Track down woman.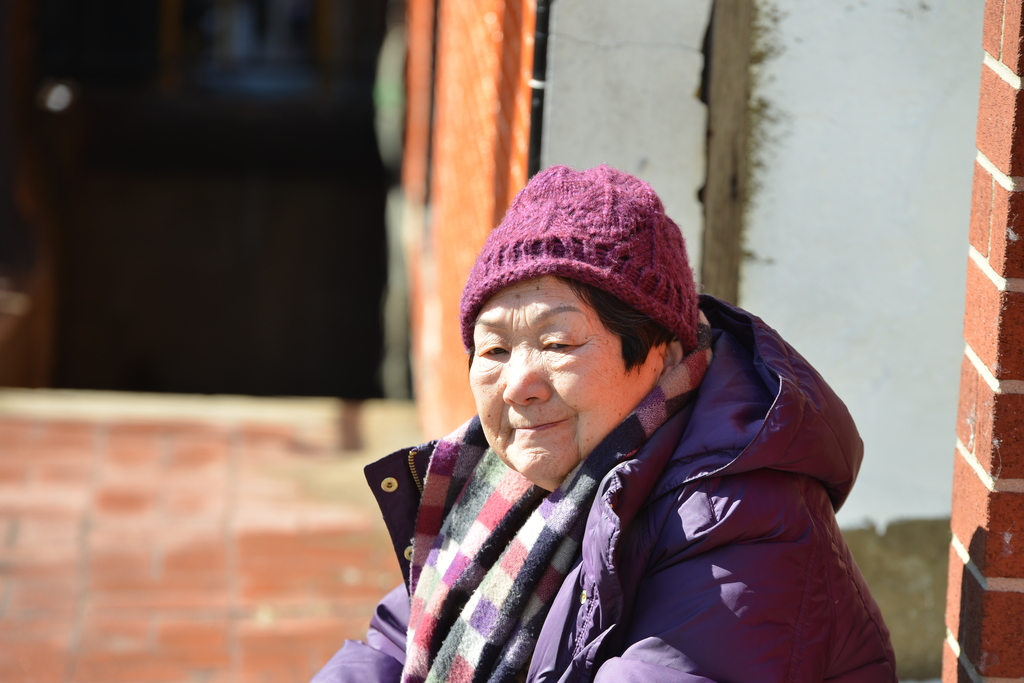
Tracked to rect(291, 150, 951, 682).
